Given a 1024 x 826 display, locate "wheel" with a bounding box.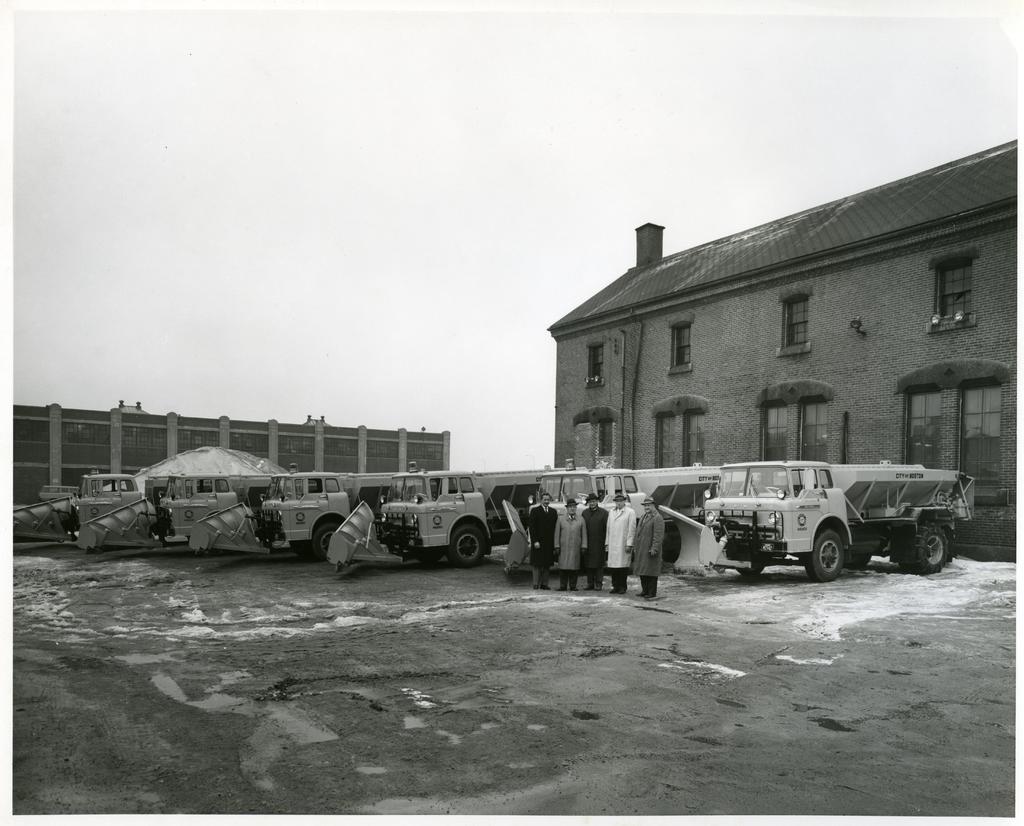
Located: detection(419, 494, 435, 499).
